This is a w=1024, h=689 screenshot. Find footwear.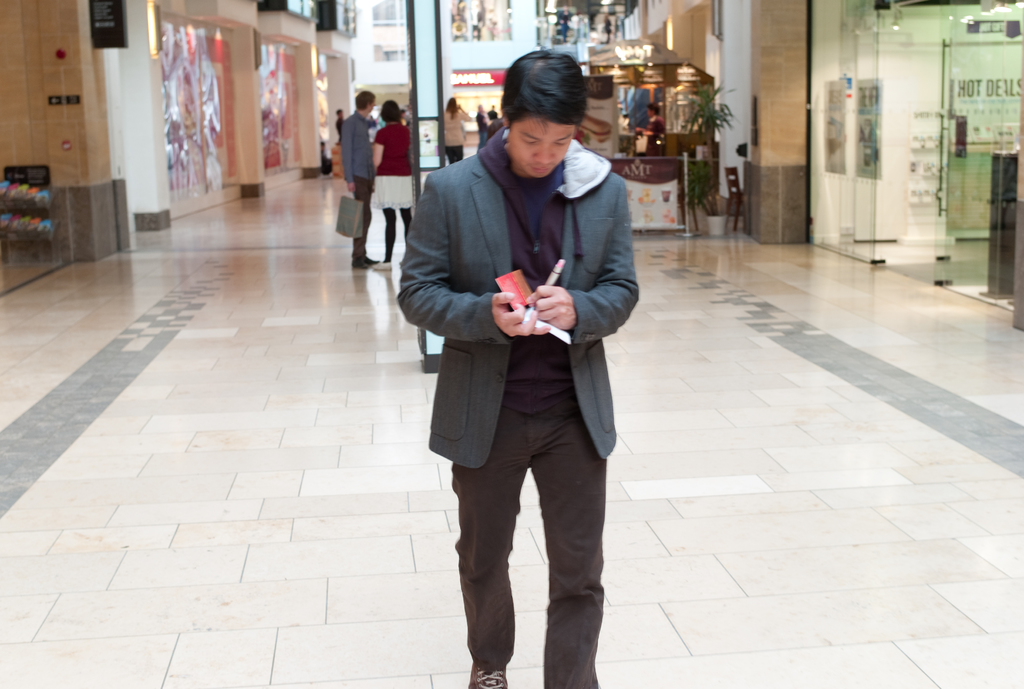
Bounding box: box(466, 666, 509, 687).
